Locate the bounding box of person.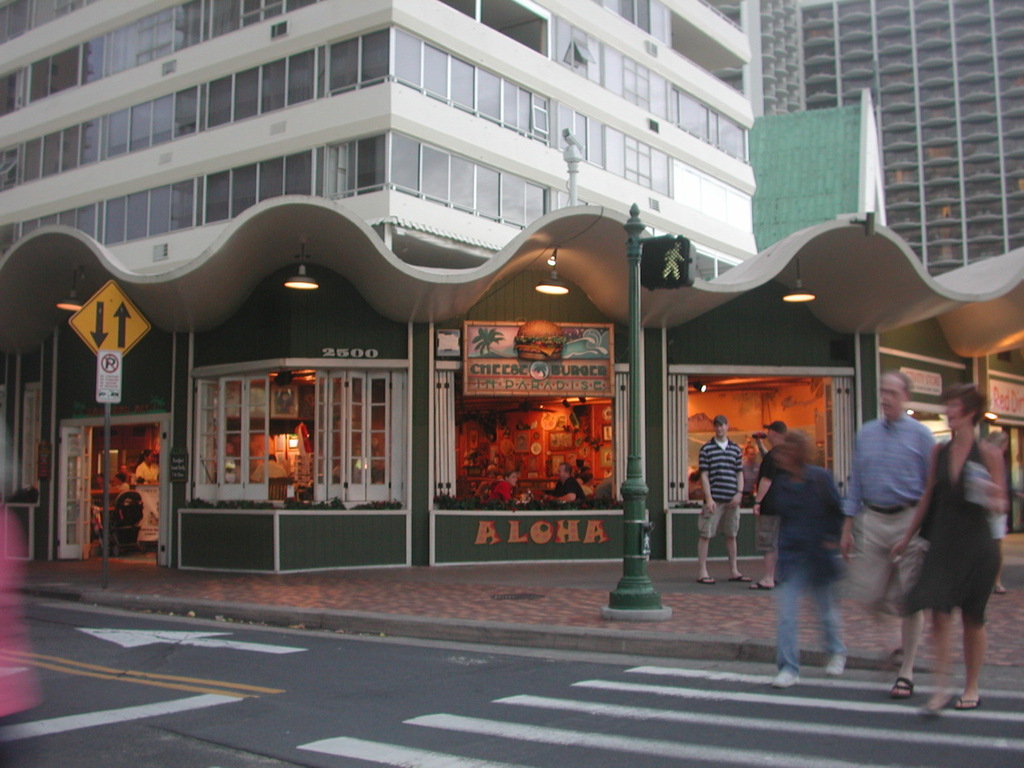
Bounding box: 772, 402, 862, 694.
